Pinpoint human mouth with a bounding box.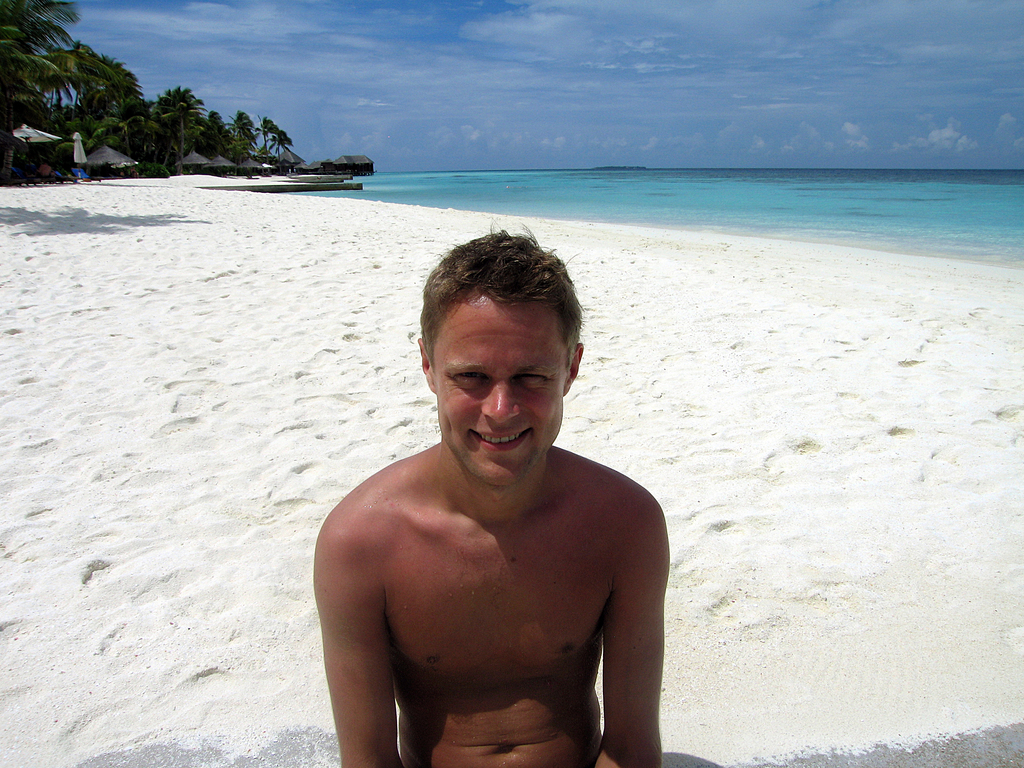
bbox=(468, 428, 532, 454).
